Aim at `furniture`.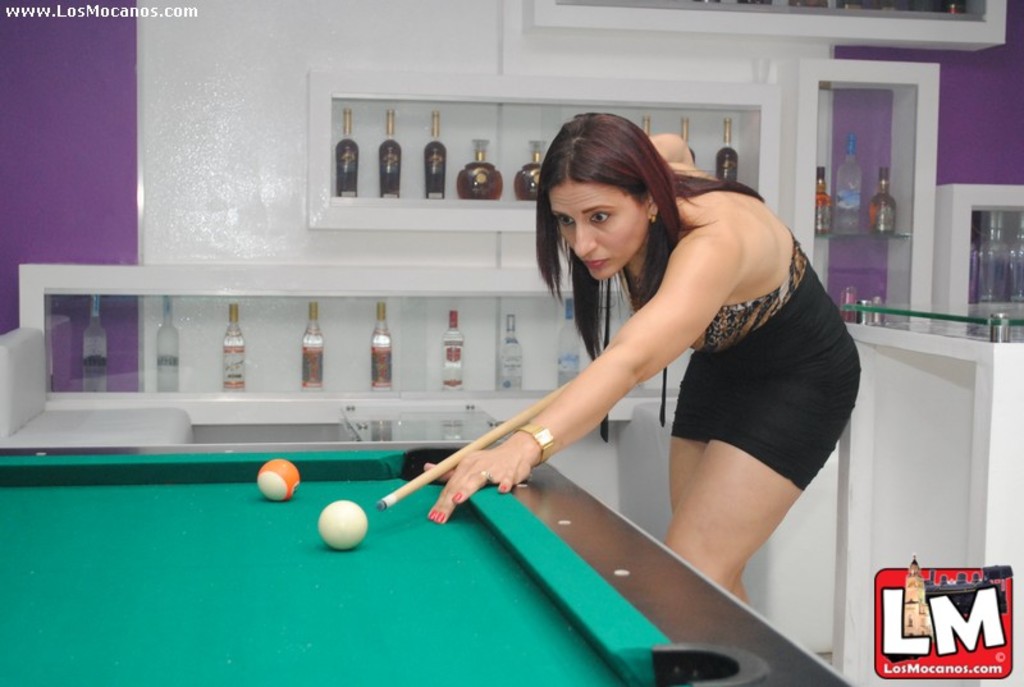
Aimed at (x1=0, y1=322, x2=192, y2=446).
